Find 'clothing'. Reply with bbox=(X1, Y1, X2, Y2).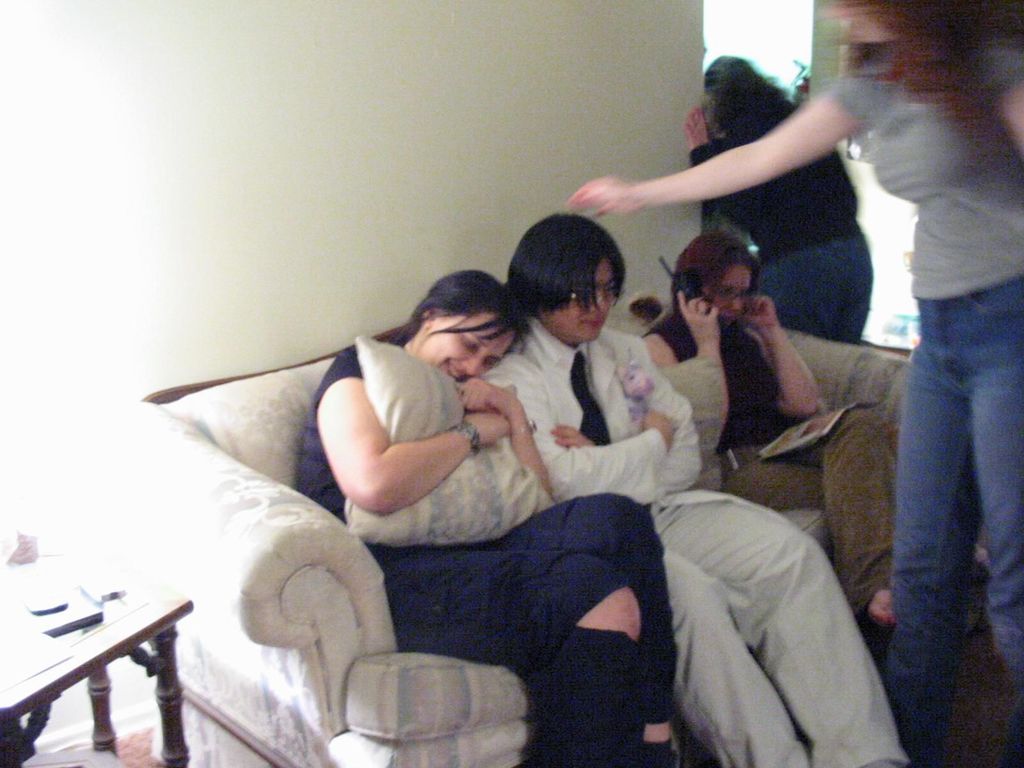
bbox=(292, 338, 675, 765).
